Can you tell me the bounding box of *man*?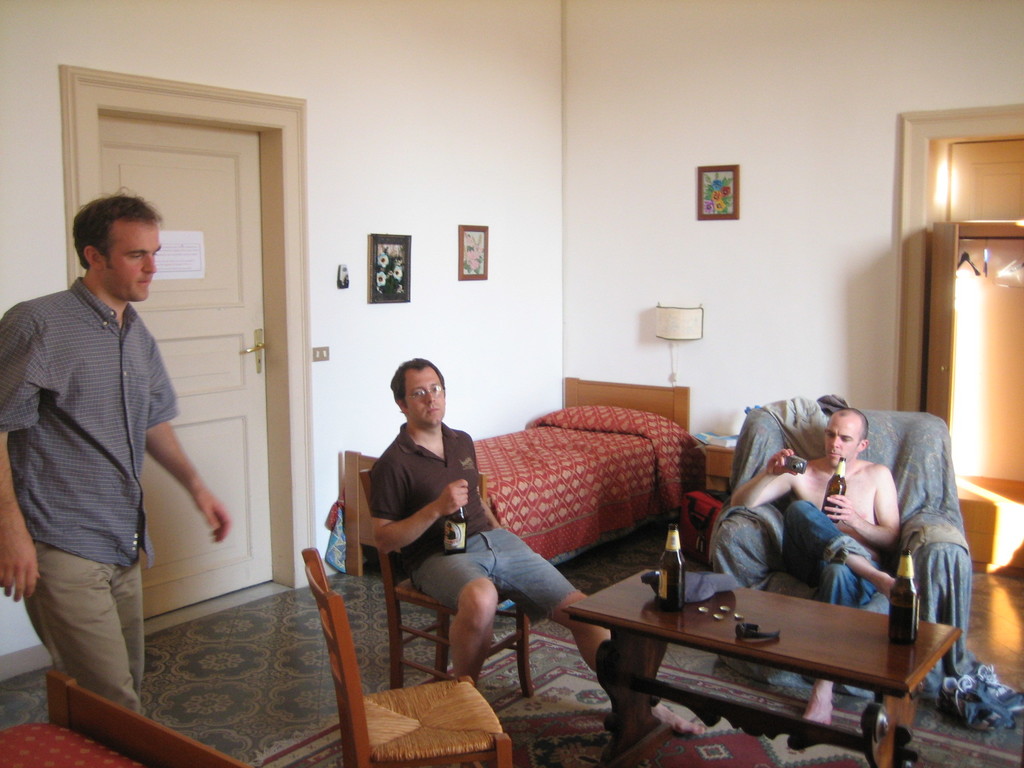
crop(372, 356, 705, 741).
